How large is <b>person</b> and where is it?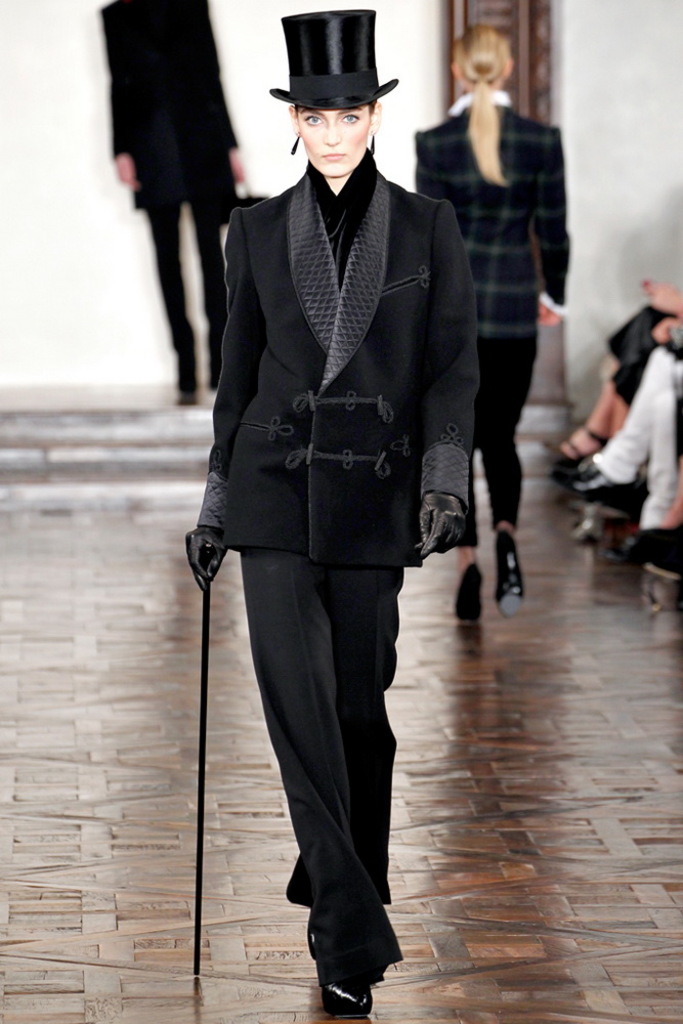
Bounding box: [x1=94, y1=0, x2=254, y2=403].
